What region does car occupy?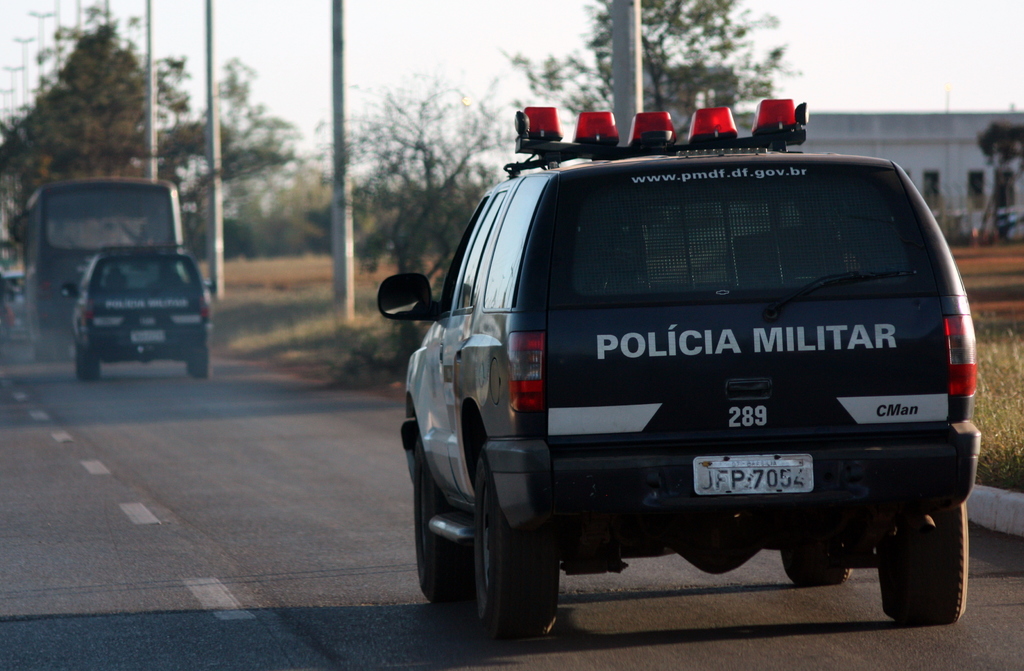
locate(385, 70, 1008, 654).
